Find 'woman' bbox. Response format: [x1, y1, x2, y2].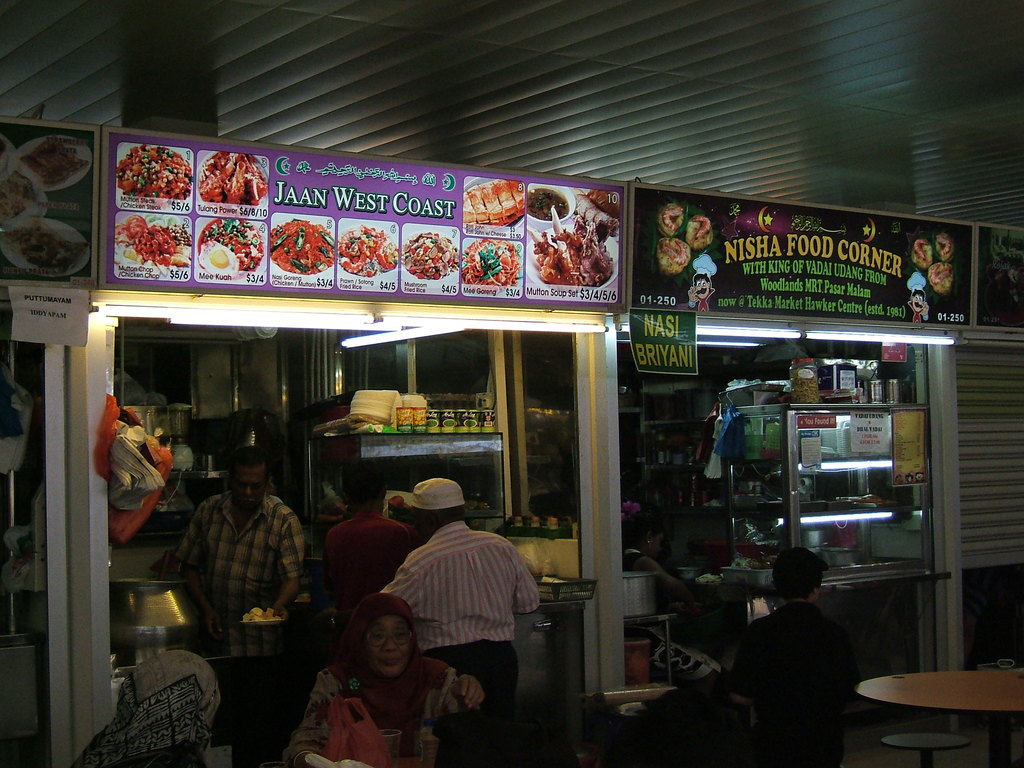
[625, 514, 724, 716].
